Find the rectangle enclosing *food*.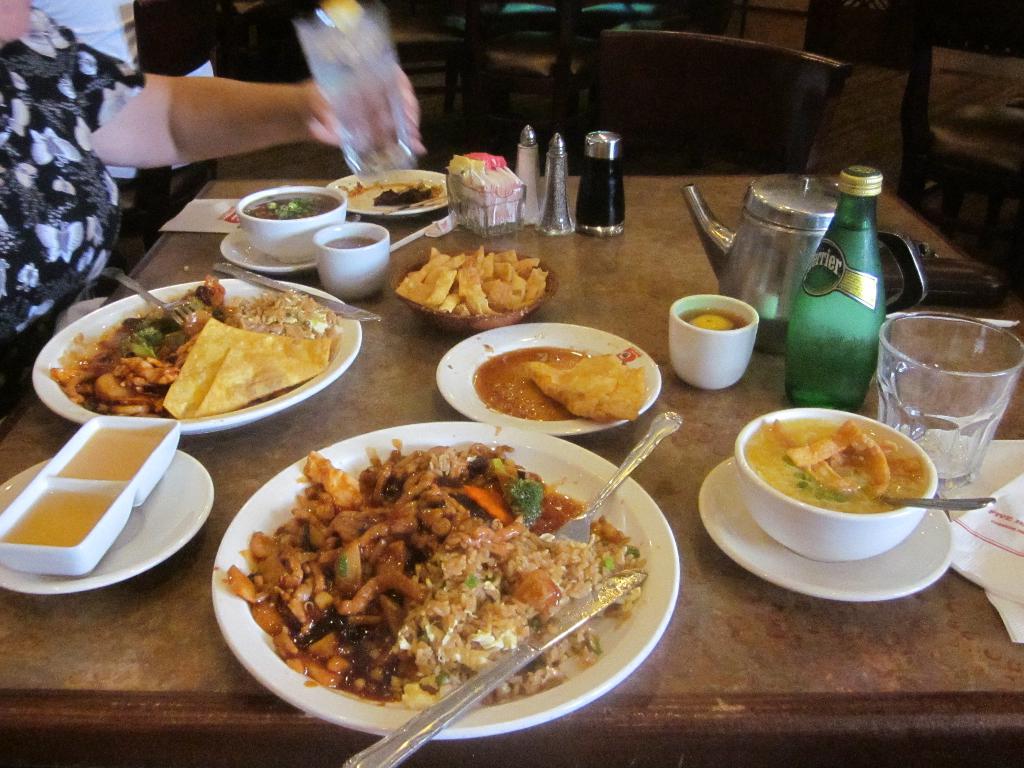
<box>210,431,641,706</box>.
